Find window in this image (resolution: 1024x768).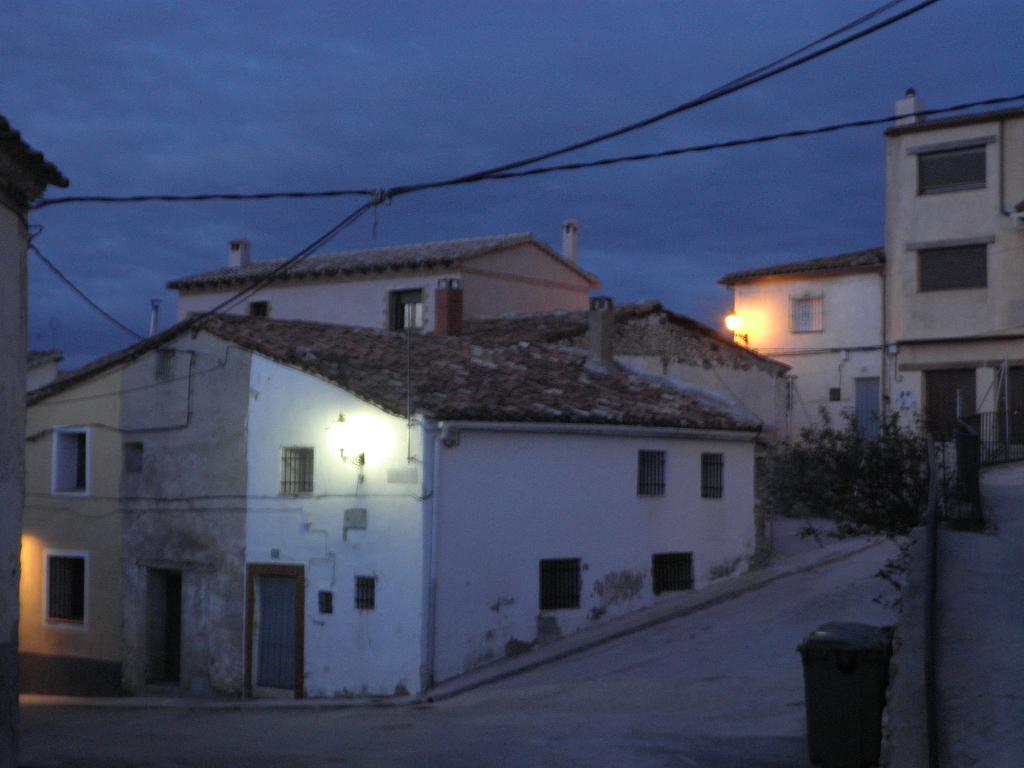
crop(654, 556, 691, 593).
